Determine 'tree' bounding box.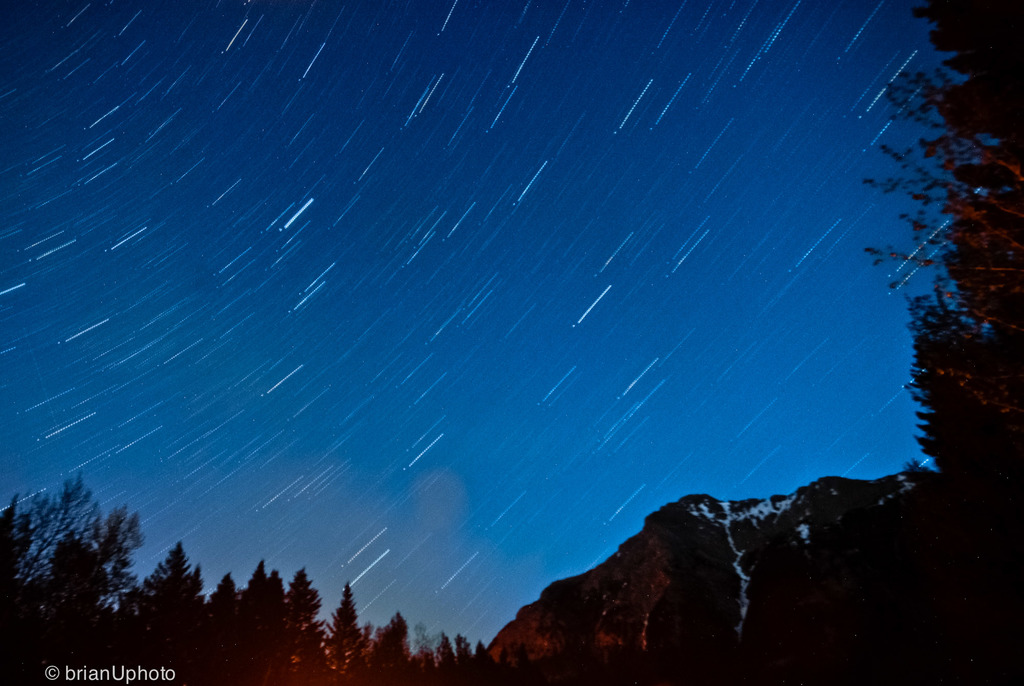
Determined: select_region(860, 62, 1023, 482).
